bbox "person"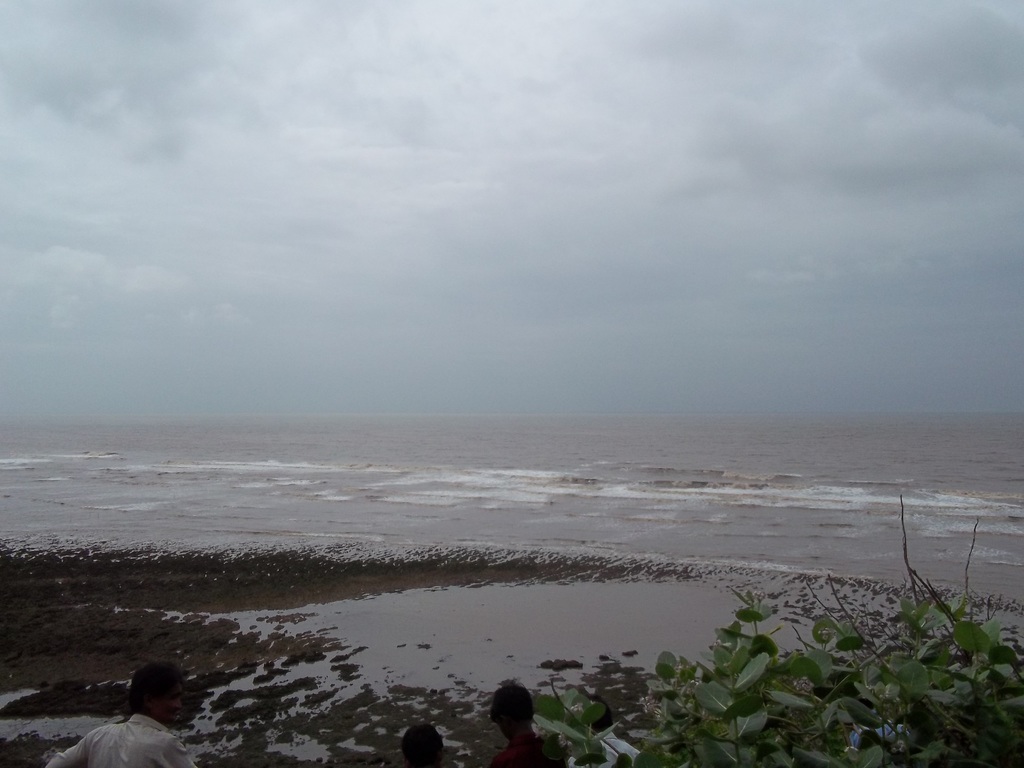
crop(44, 662, 196, 767)
